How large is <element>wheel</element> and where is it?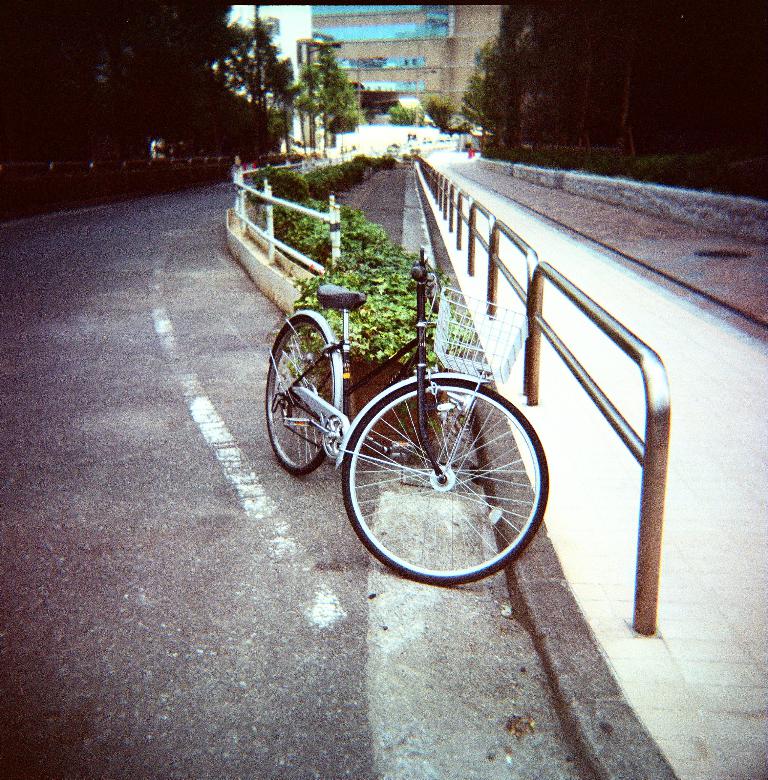
Bounding box: (260,307,340,481).
